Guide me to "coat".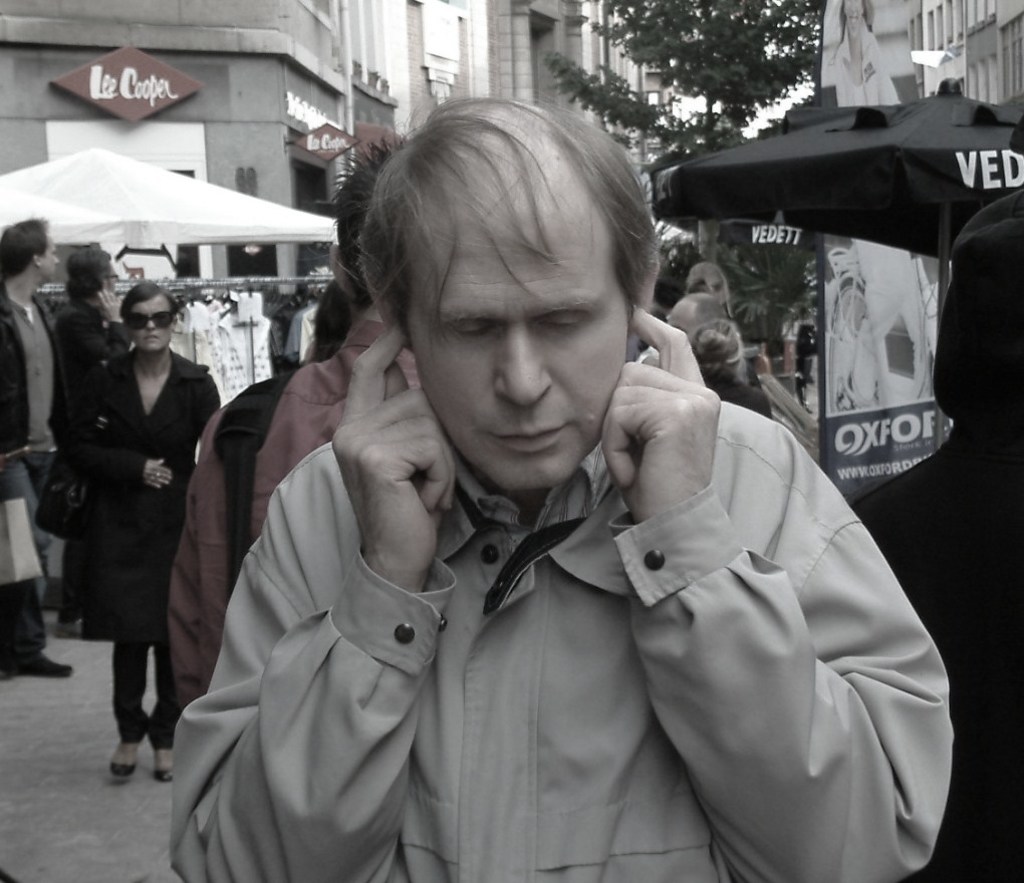
Guidance: {"left": 0, "top": 284, "right": 69, "bottom": 458}.
